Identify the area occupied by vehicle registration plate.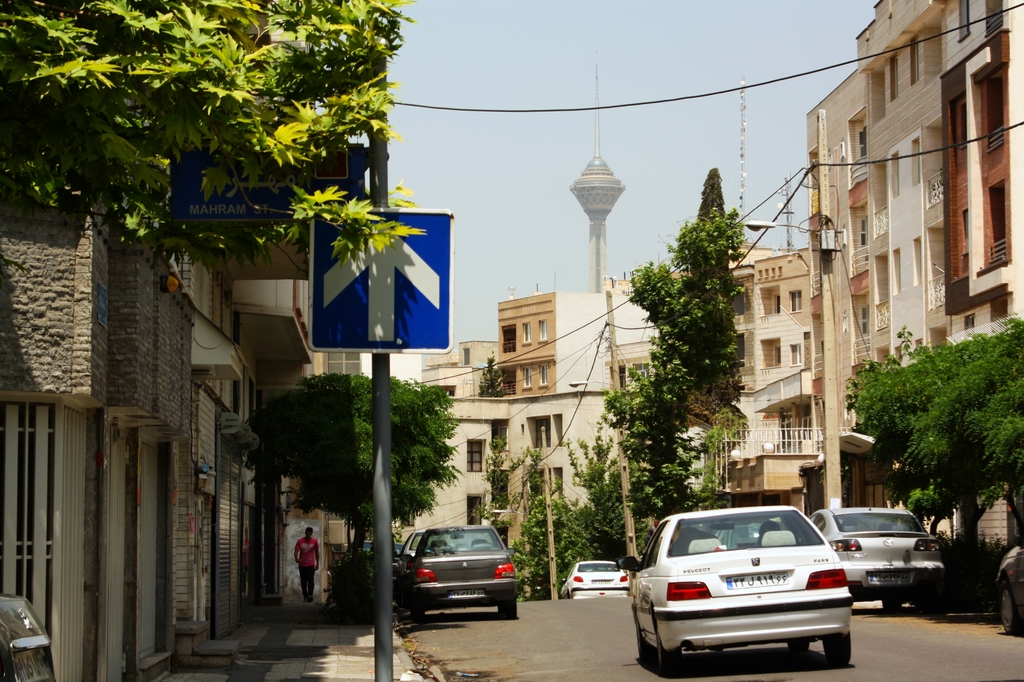
Area: x1=729 y1=573 x2=790 y2=591.
